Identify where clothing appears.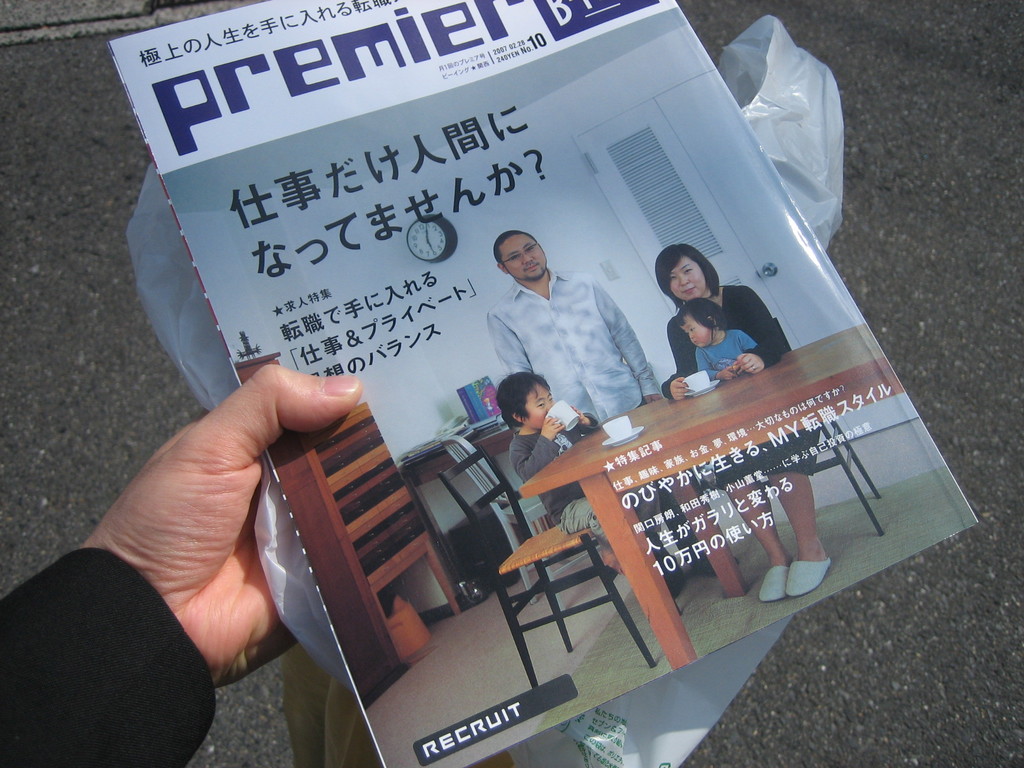
Appears at 480 263 713 569.
